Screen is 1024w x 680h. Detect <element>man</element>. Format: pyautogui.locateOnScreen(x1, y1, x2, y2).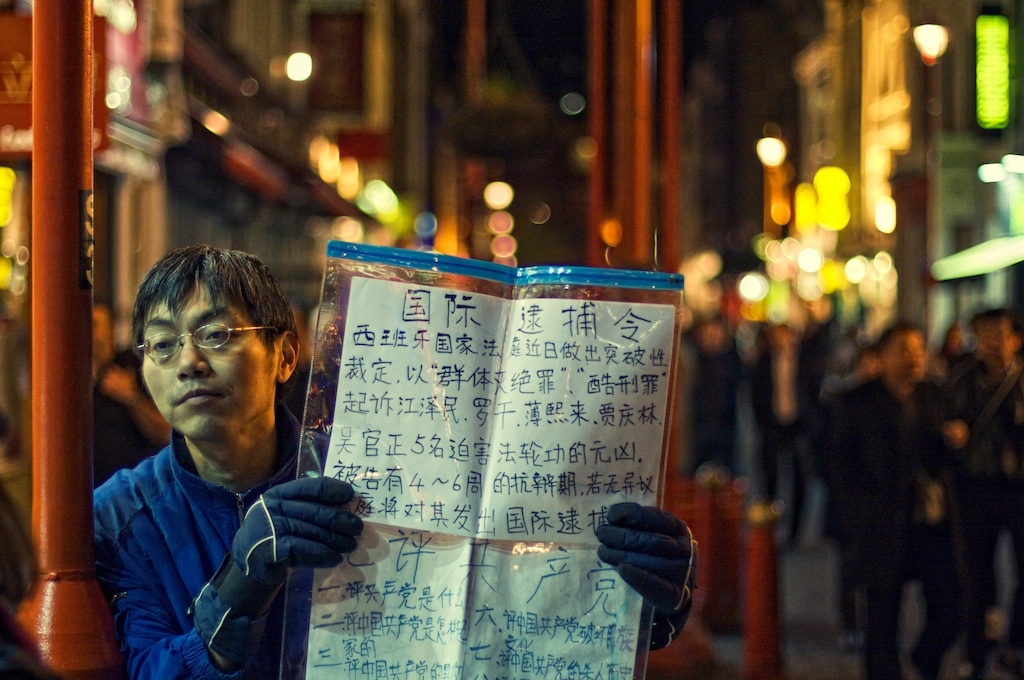
pyautogui.locateOnScreen(95, 247, 691, 679).
